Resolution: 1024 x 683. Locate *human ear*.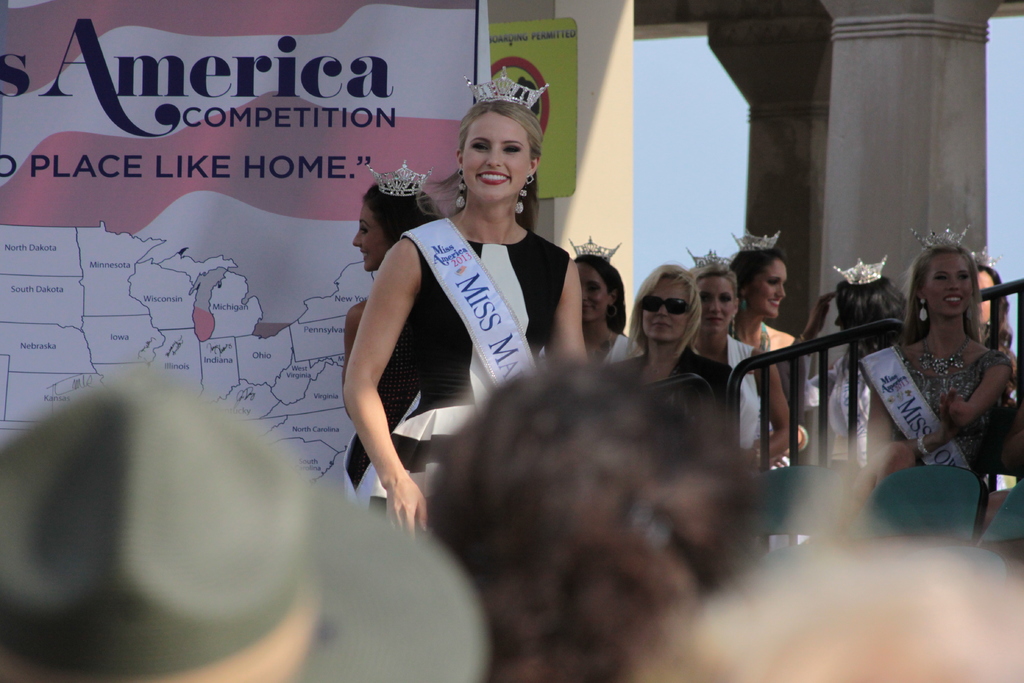
{"x1": 528, "y1": 154, "x2": 541, "y2": 178}.
